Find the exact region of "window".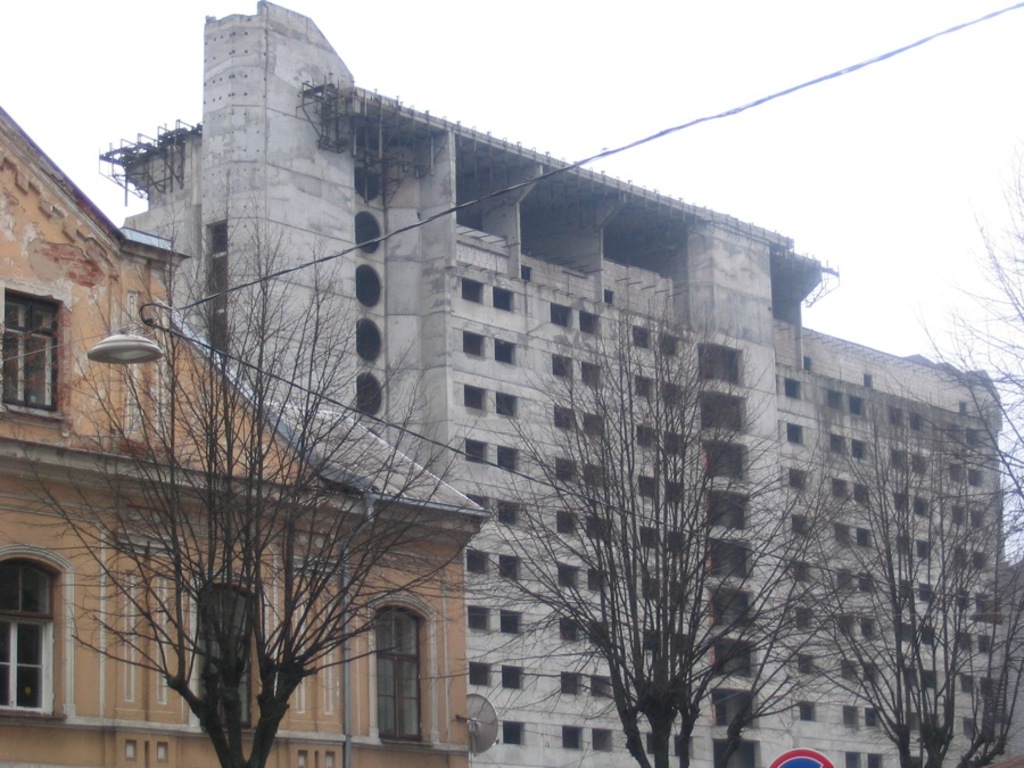
Exact region: select_region(593, 728, 613, 750).
